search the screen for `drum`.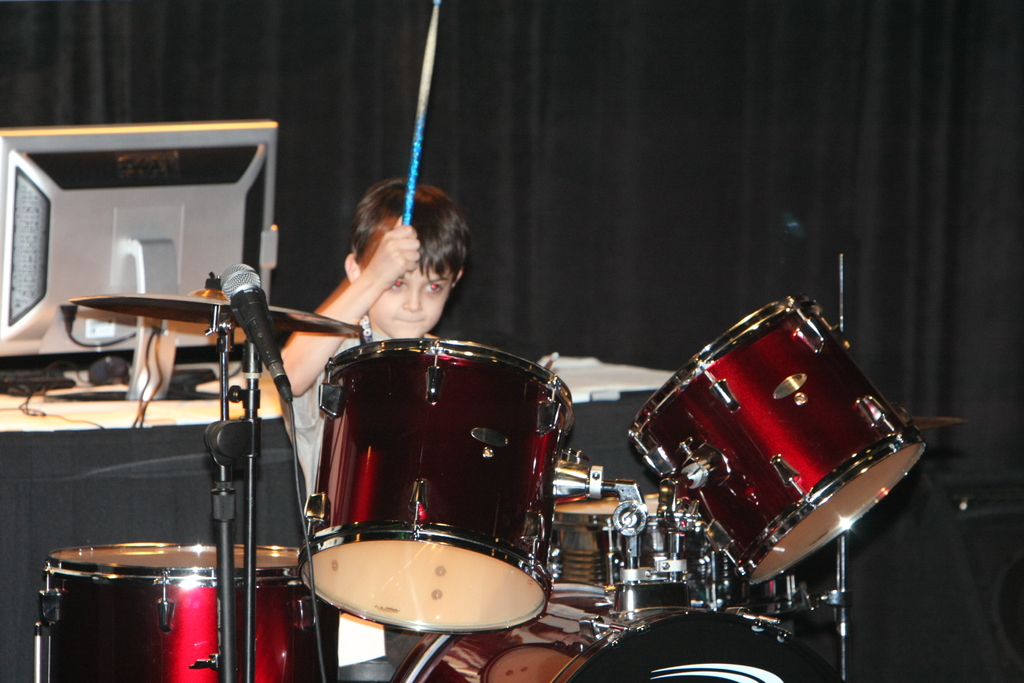
Found at (x1=625, y1=294, x2=927, y2=586).
